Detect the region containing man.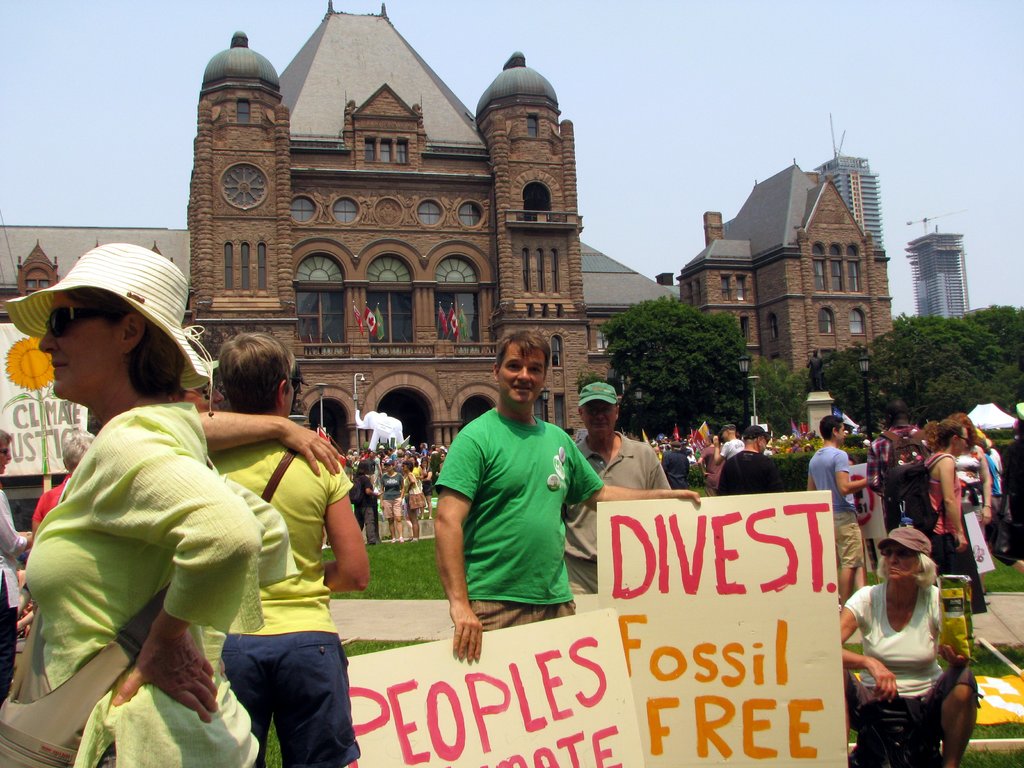
866,399,933,536.
